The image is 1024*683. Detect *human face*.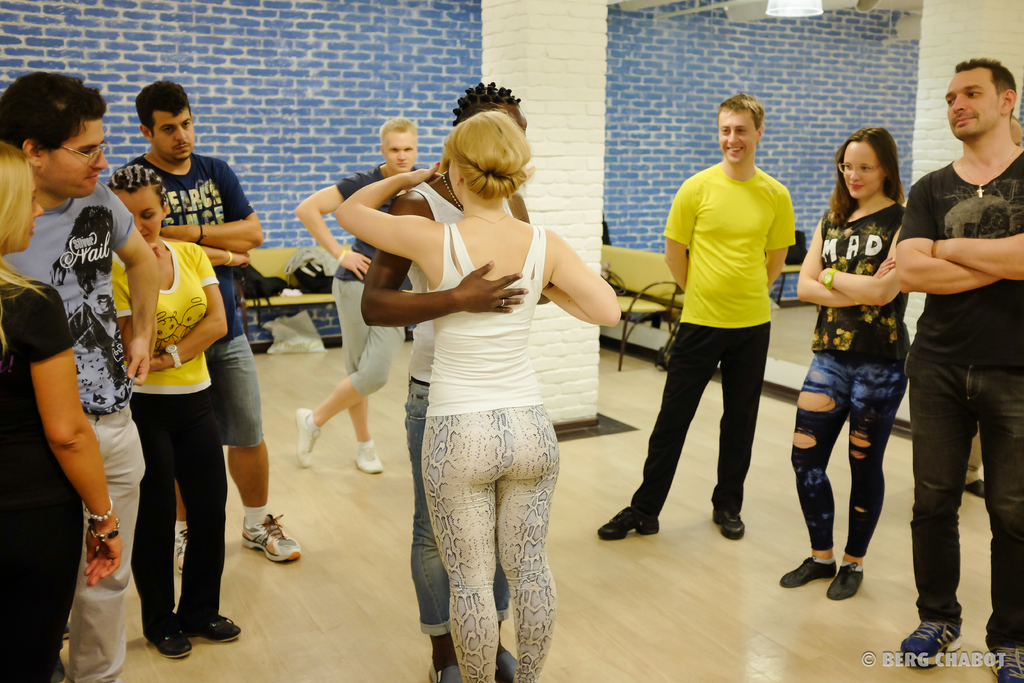
Detection: 950, 60, 1002, 136.
